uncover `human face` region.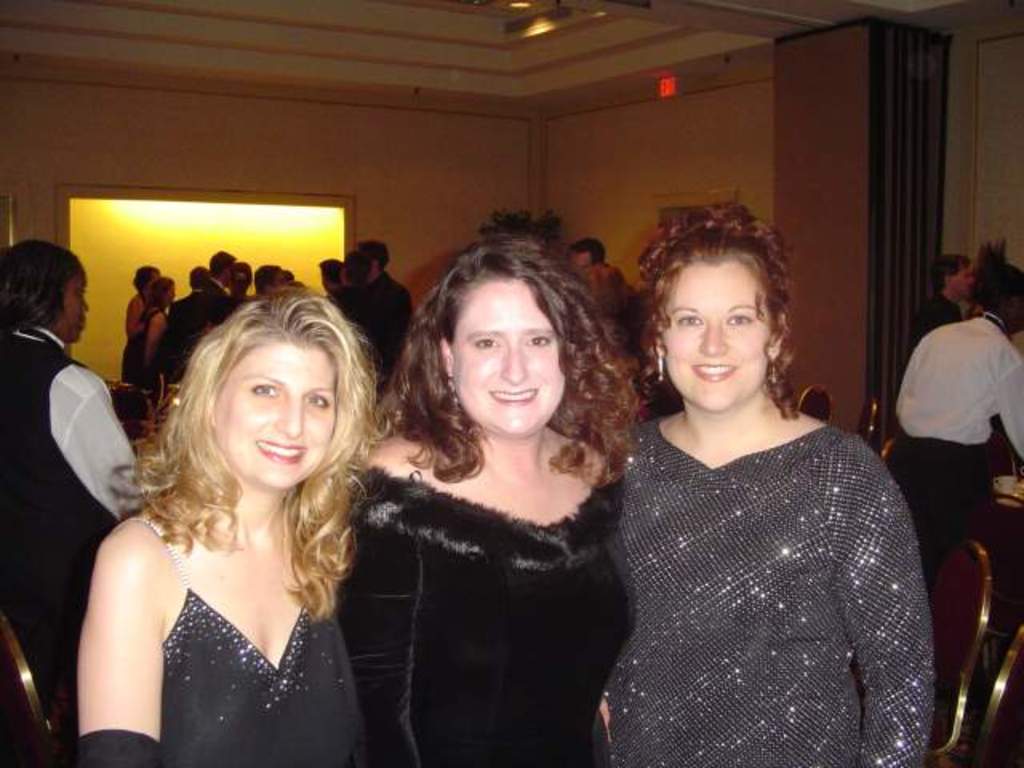
Uncovered: {"left": 656, "top": 264, "right": 770, "bottom": 416}.
